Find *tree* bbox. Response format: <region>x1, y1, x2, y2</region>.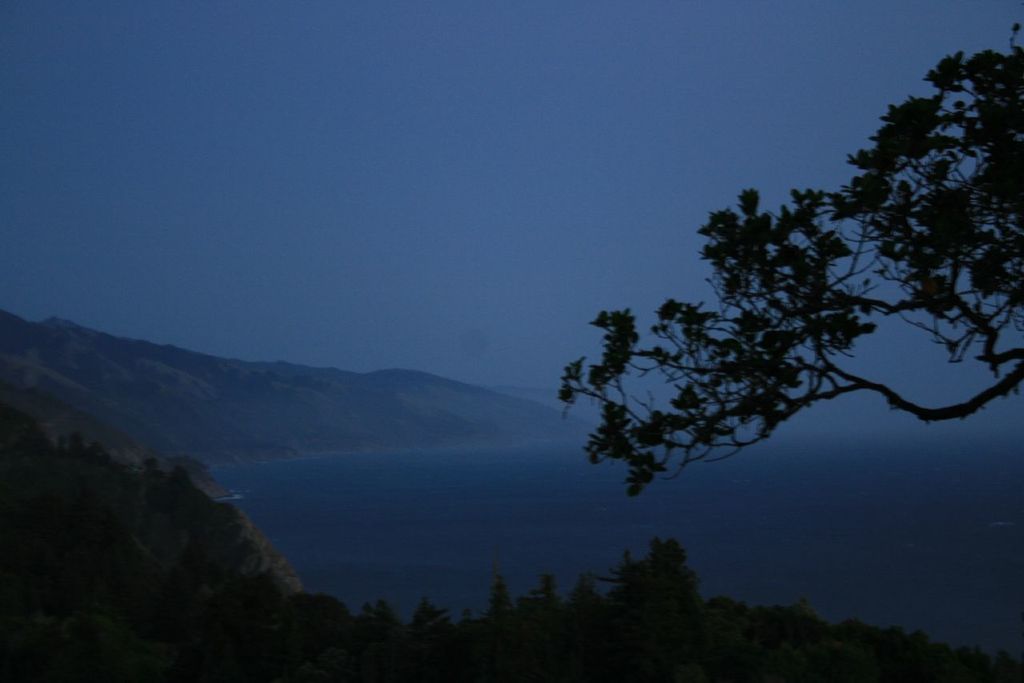
<region>138, 457, 213, 593</region>.
